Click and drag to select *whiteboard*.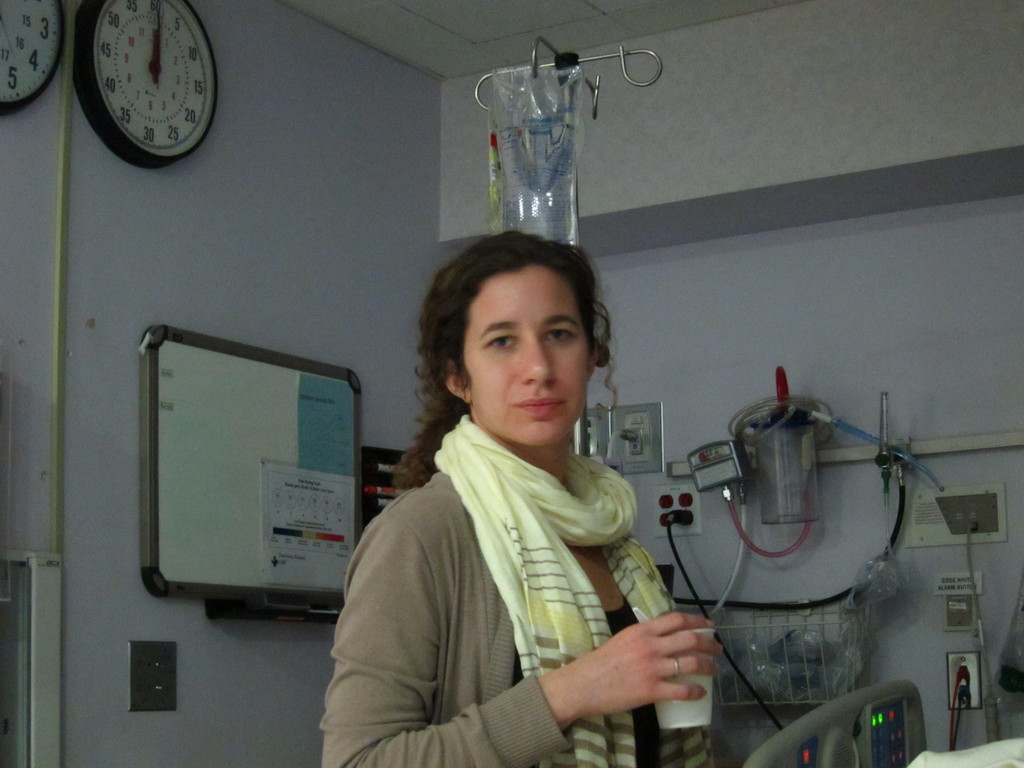
Selection: x1=137, y1=320, x2=366, y2=637.
